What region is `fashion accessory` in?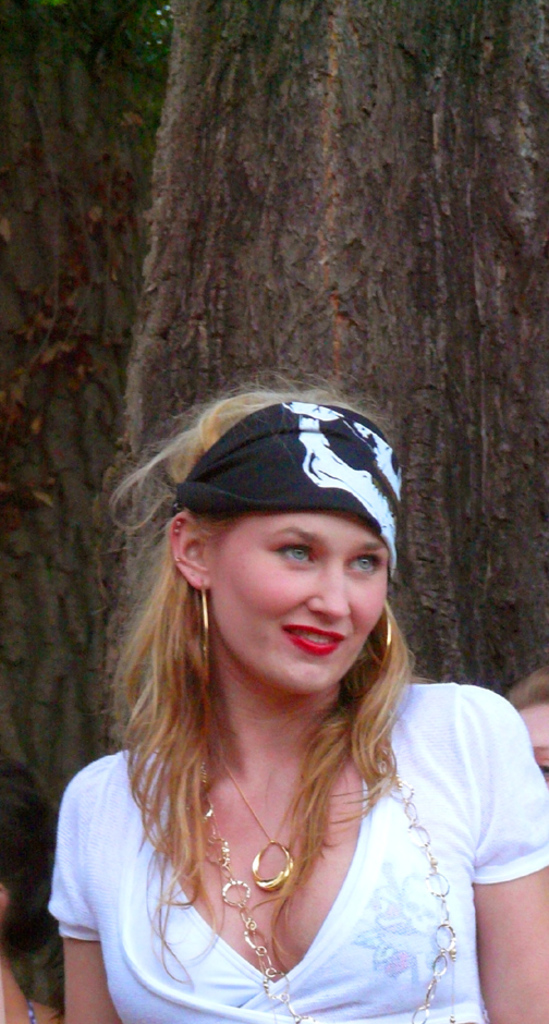
194, 585, 214, 669.
